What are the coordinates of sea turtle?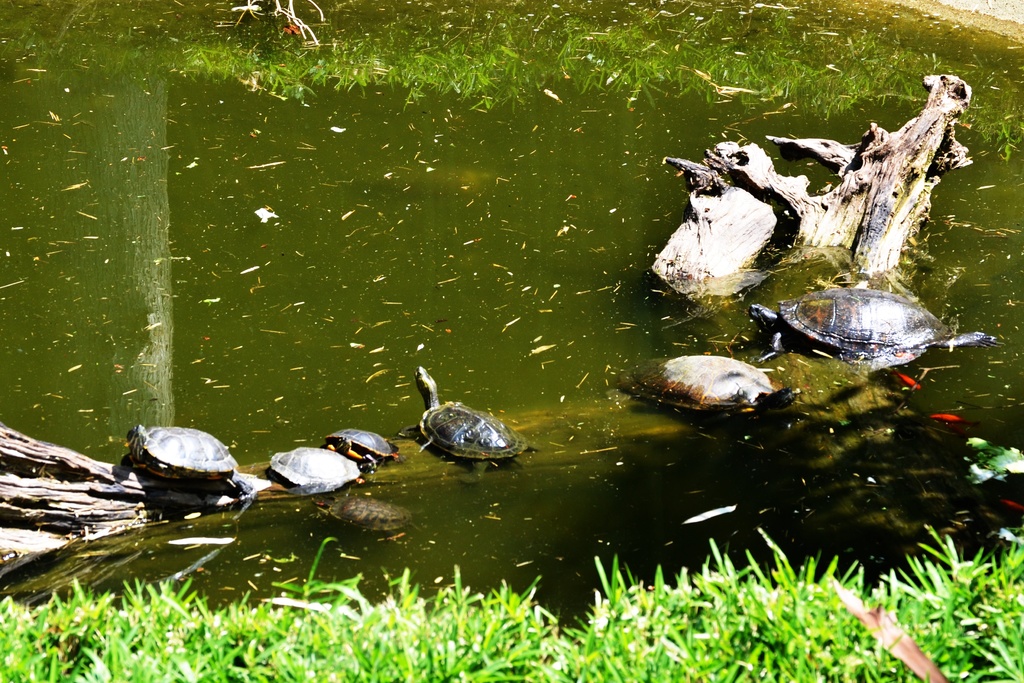
<region>323, 425, 403, 465</region>.
